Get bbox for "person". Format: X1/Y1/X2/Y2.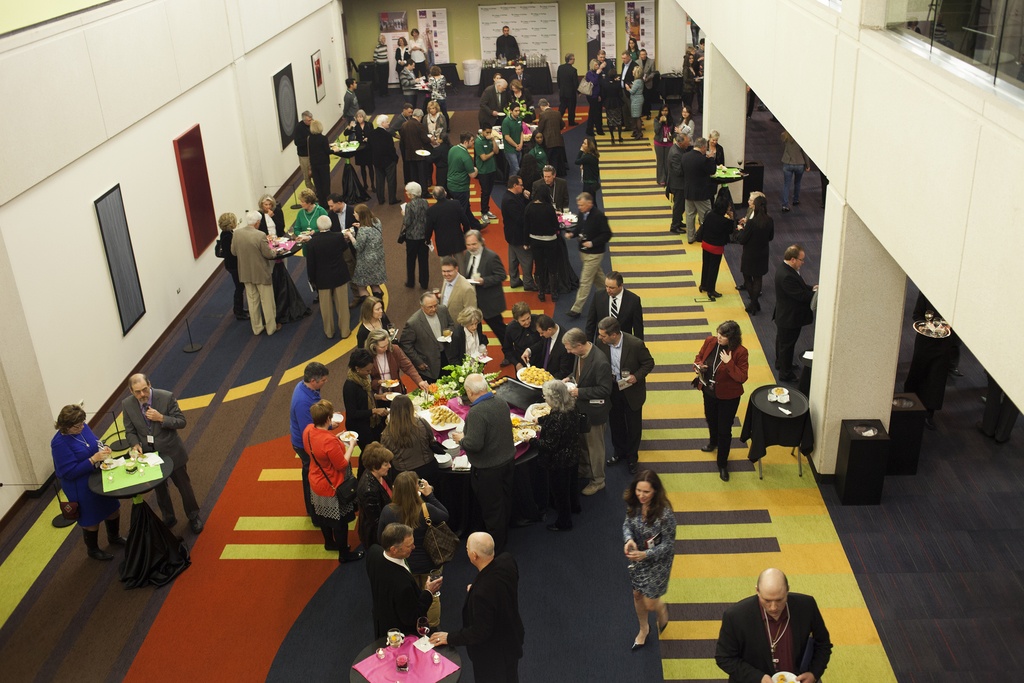
473/123/499/224.
